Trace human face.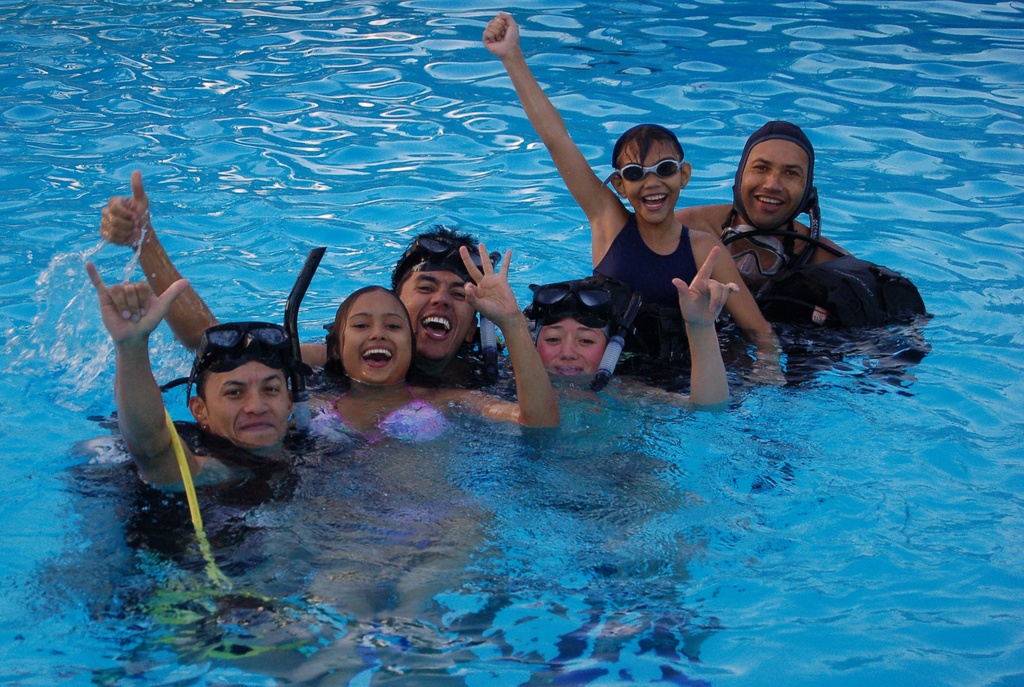
Traced to {"left": 741, "top": 133, "right": 810, "bottom": 226}.
